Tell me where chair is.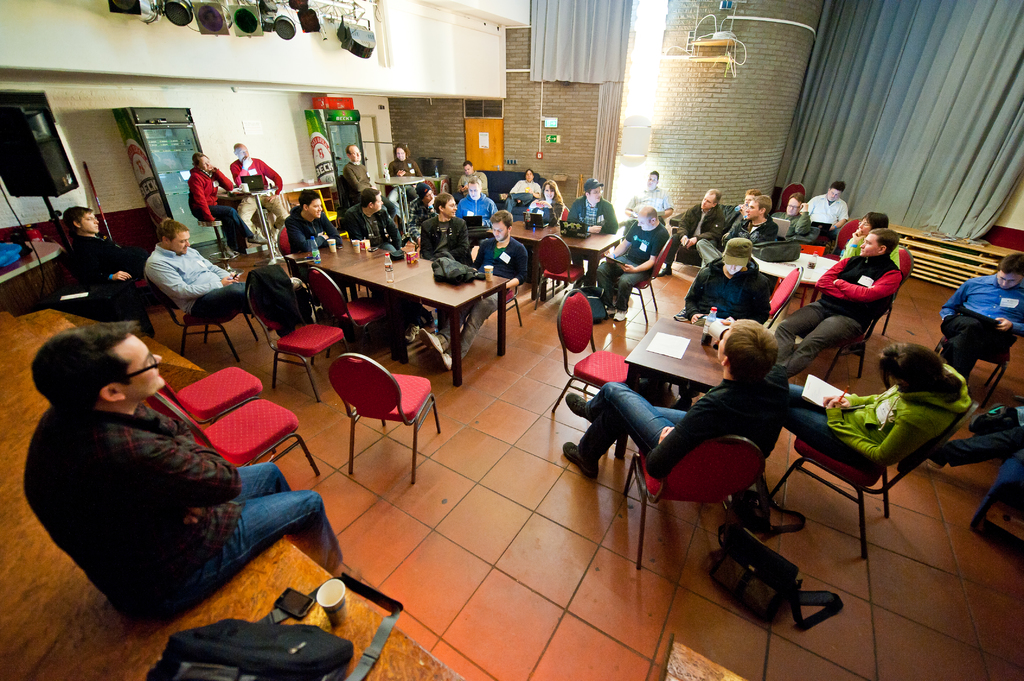
chair is at [x1=934, y1=335, x2=993, y2=406].
